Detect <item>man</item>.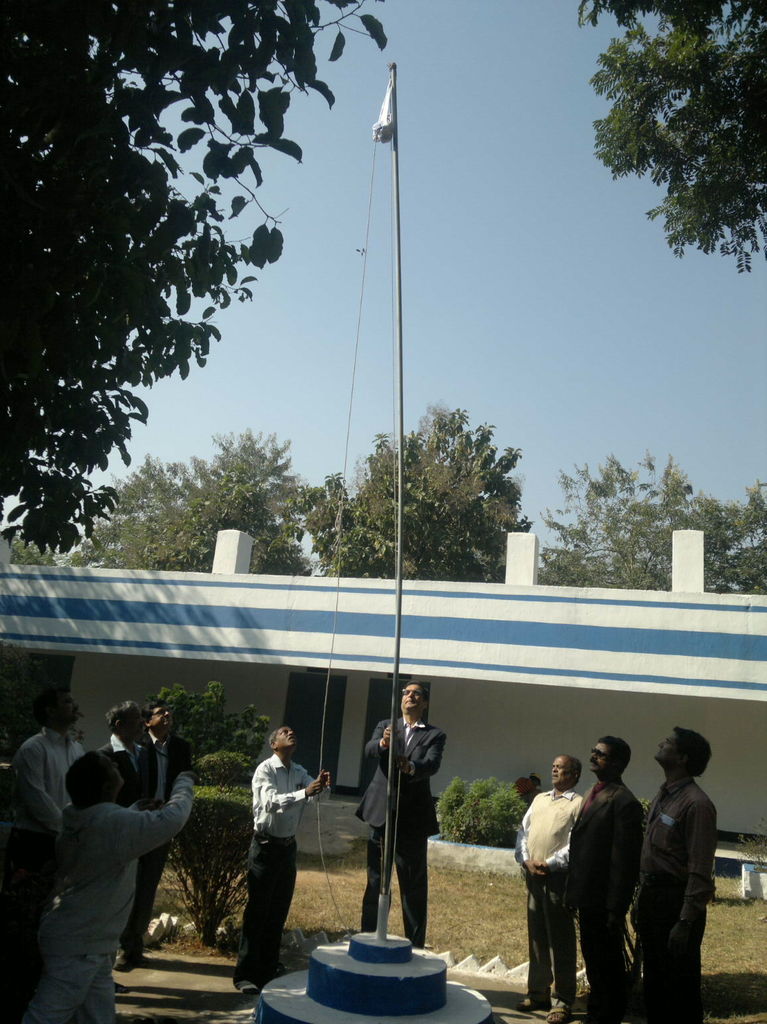
Detected at 624:728:717:1023.
